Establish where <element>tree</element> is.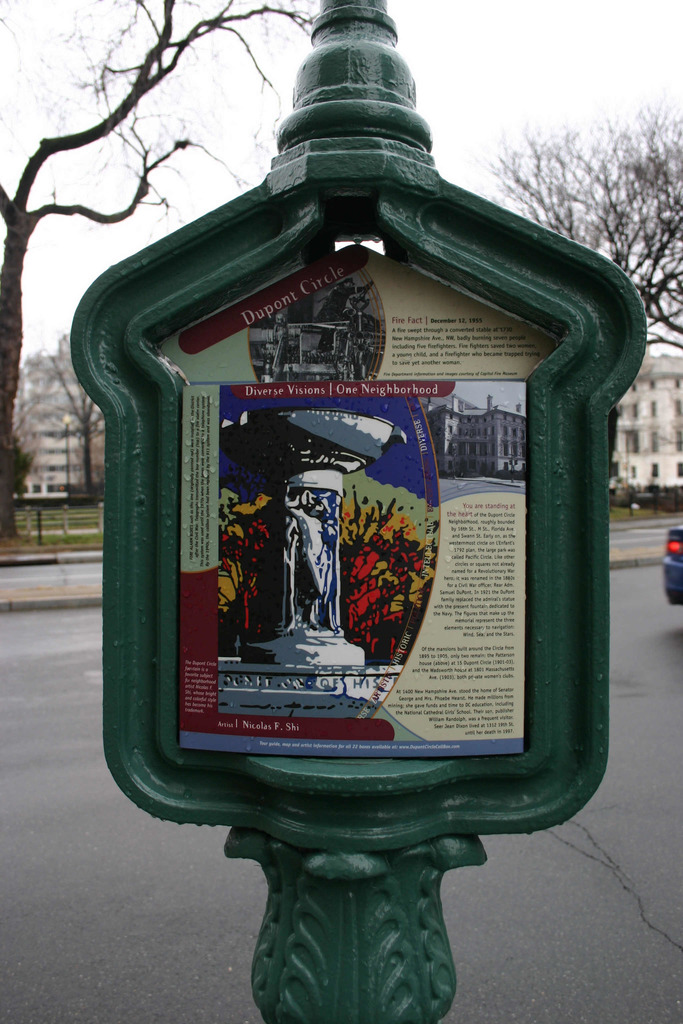
Established at 8/0/313/530.
